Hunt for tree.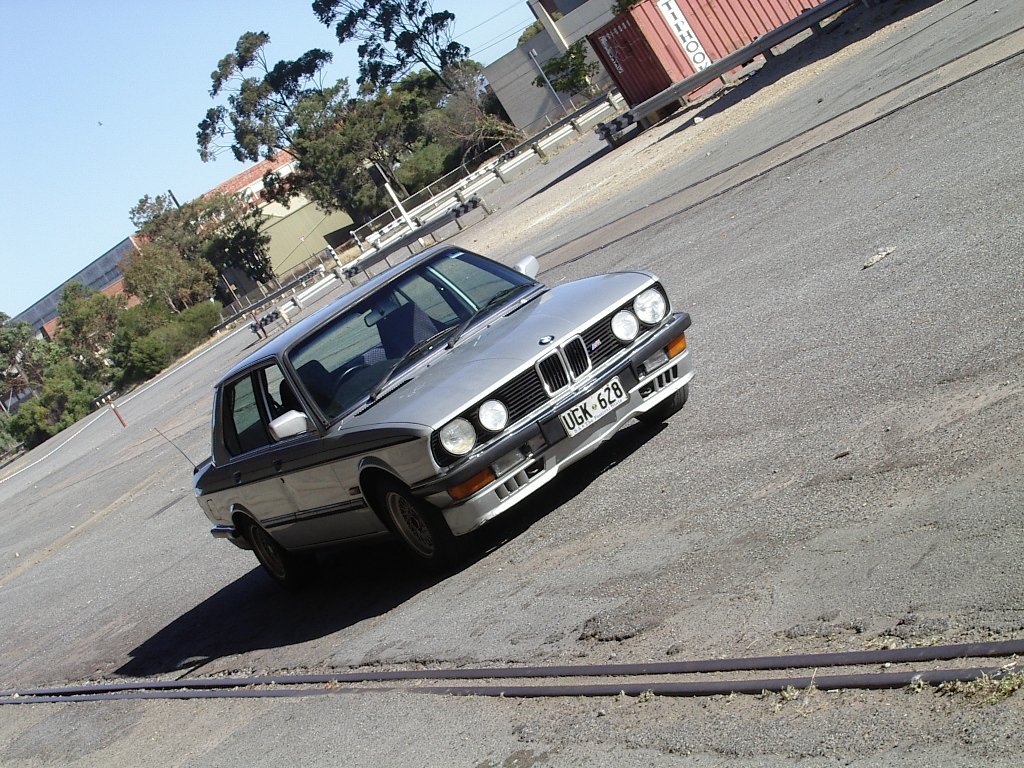
Hunted down at {"left": 118, "top": 173, "right": 266, "bottom": 312}.
